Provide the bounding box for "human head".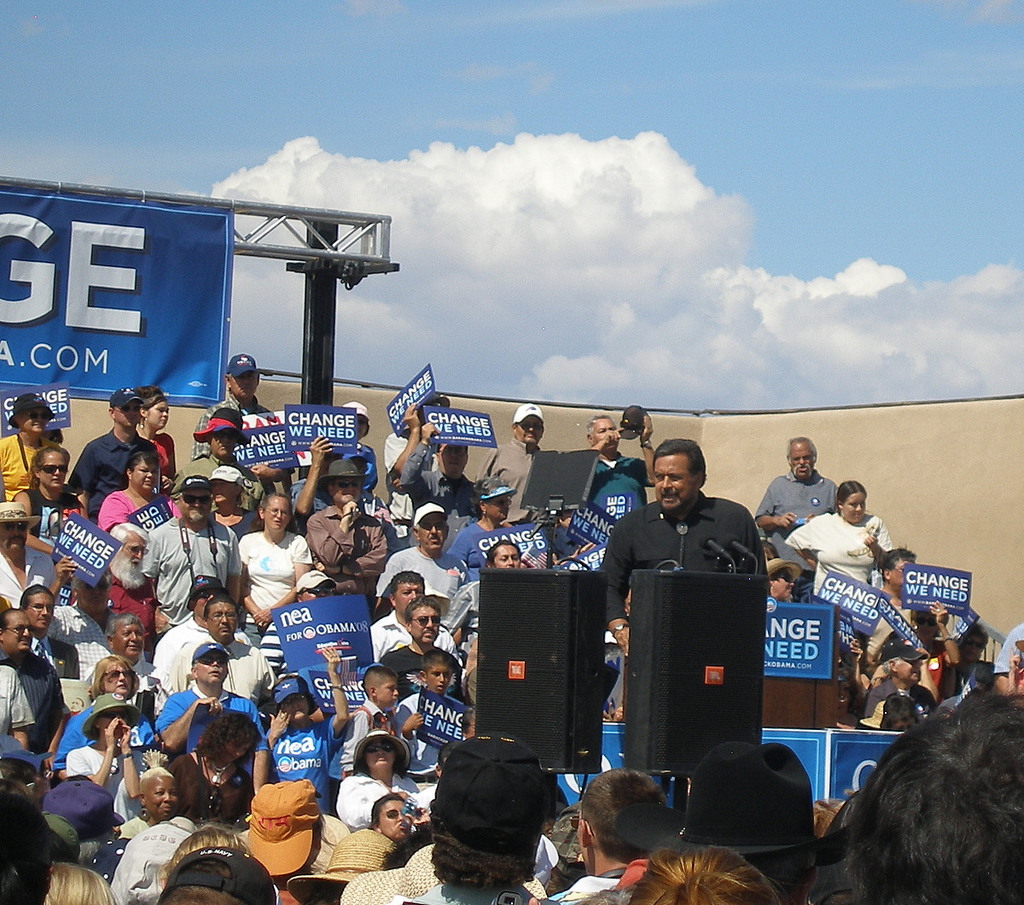
(x1=124, y1=443, x2=160, y2=498).
